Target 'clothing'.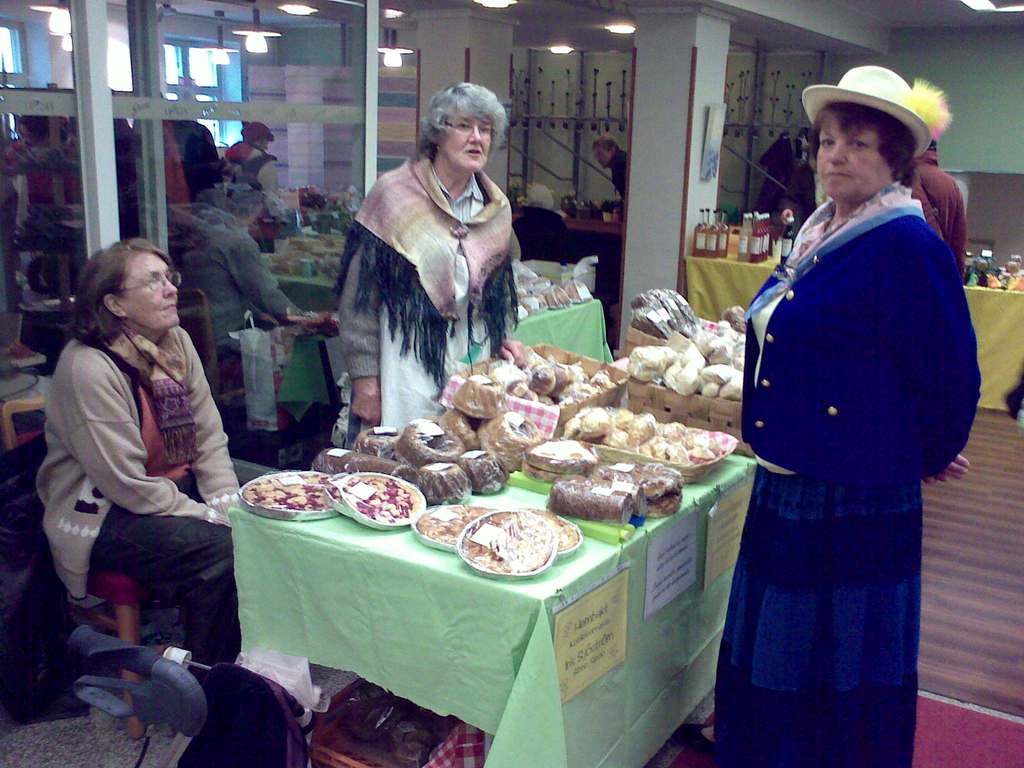
Target region: x1=707 y1=103 x2=982 y2=731.
